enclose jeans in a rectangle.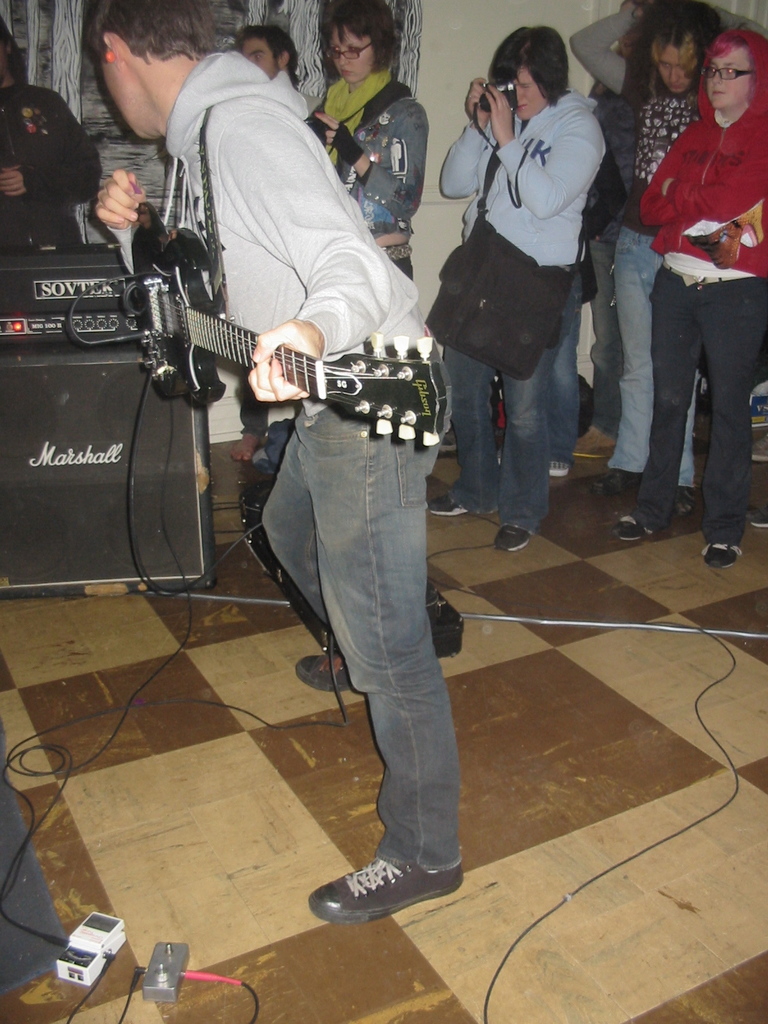
BBox(609, 225, 694, 494).
